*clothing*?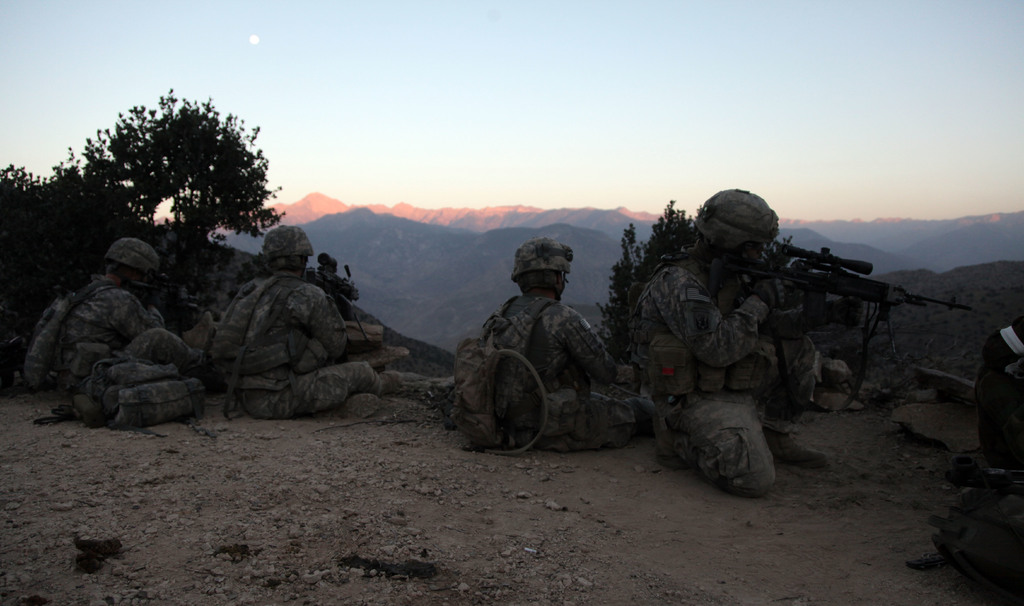
x1=633 y1=262 x2=811 y2=503
